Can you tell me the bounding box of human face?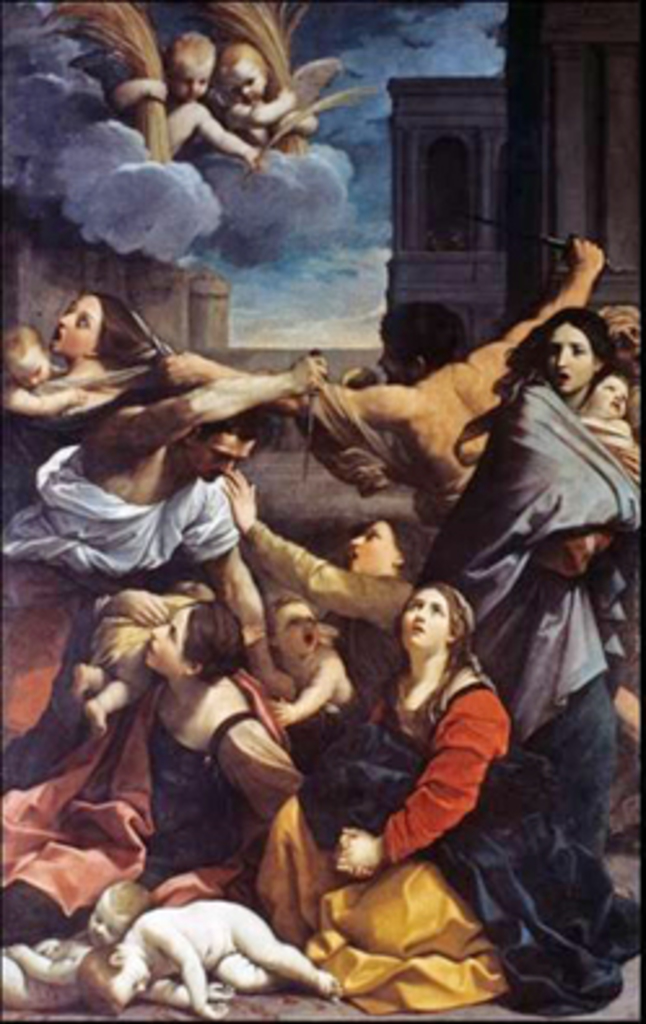
bbox=(397, 588, 449, 646).
